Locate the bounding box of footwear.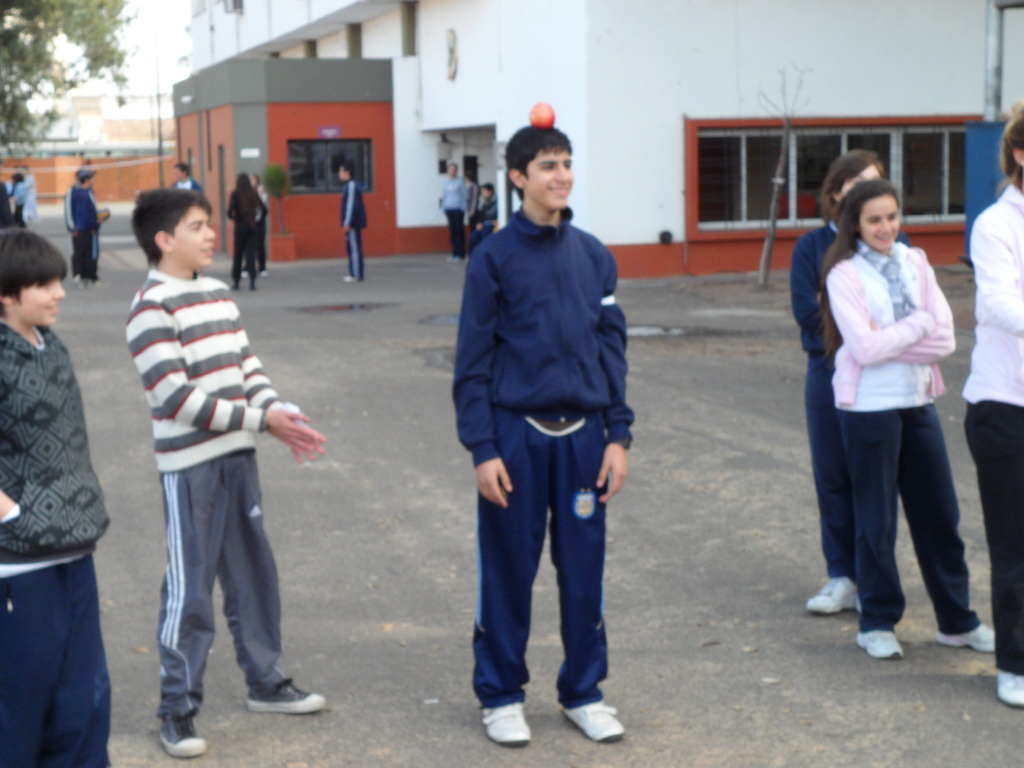
Bounding box: <bbox>936, 621, 996, 654</bbox>.
